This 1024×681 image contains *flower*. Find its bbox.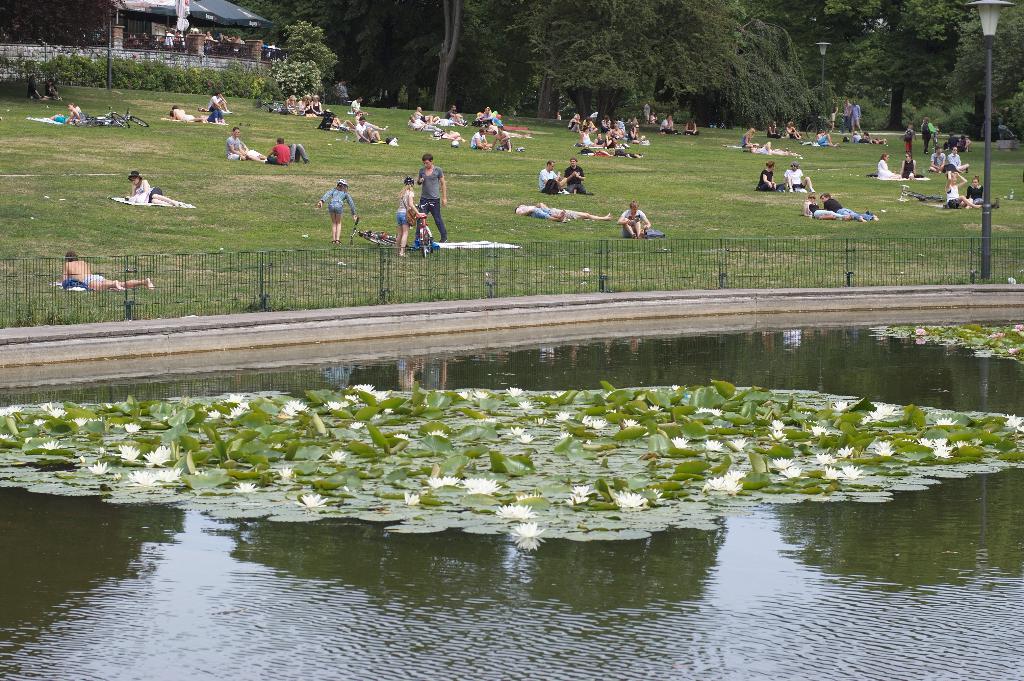
[680,436,696,448].
